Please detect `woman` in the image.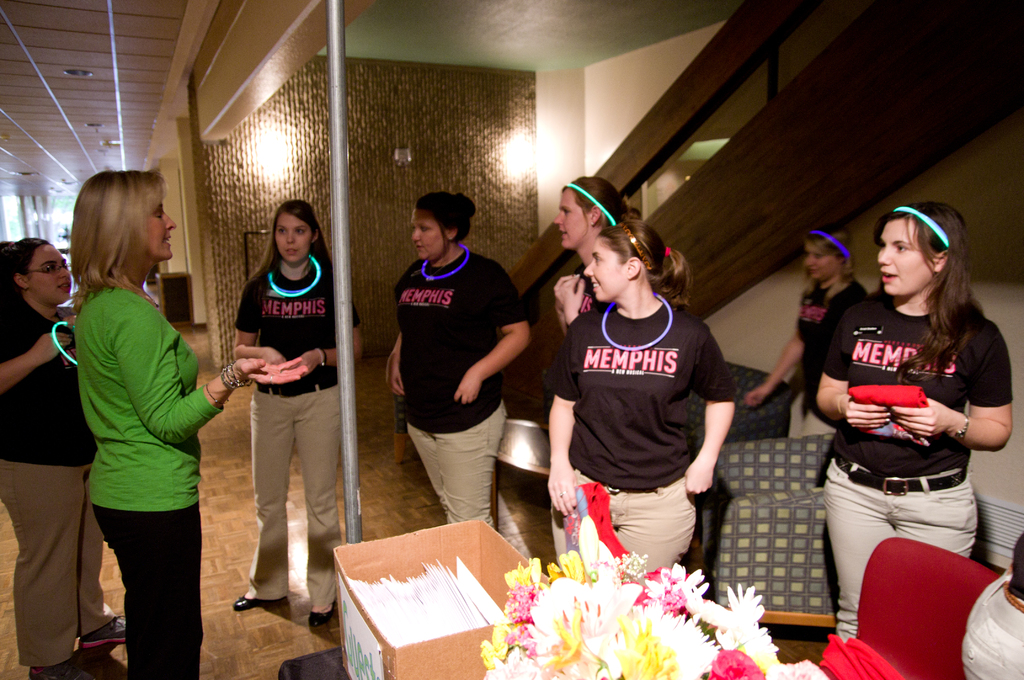
731/219/863/449.
